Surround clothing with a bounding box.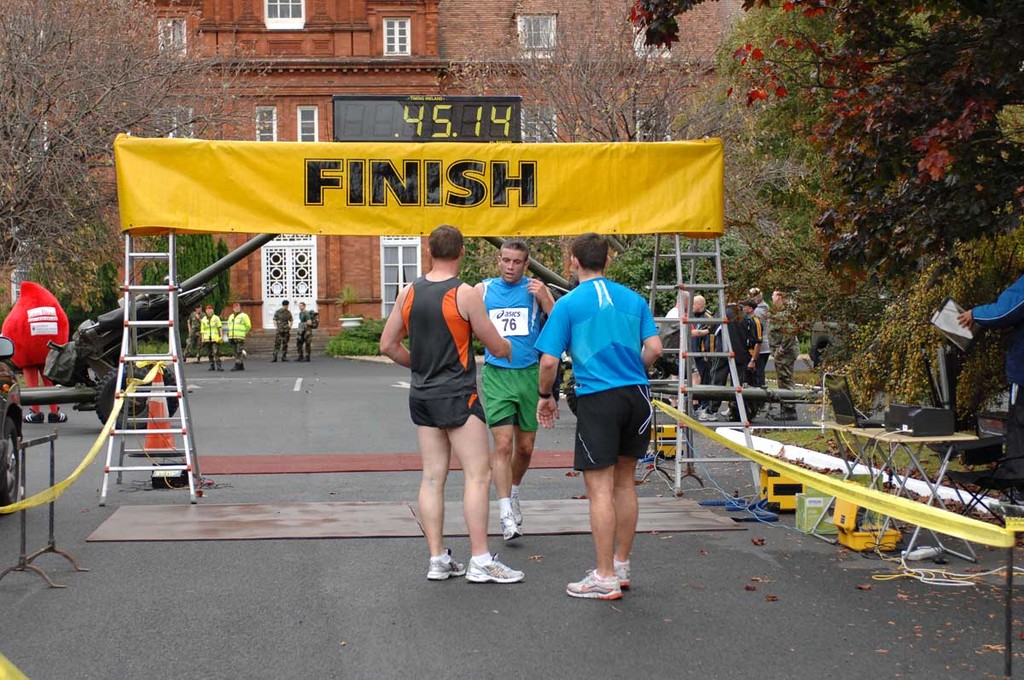
670,288,797,416.
